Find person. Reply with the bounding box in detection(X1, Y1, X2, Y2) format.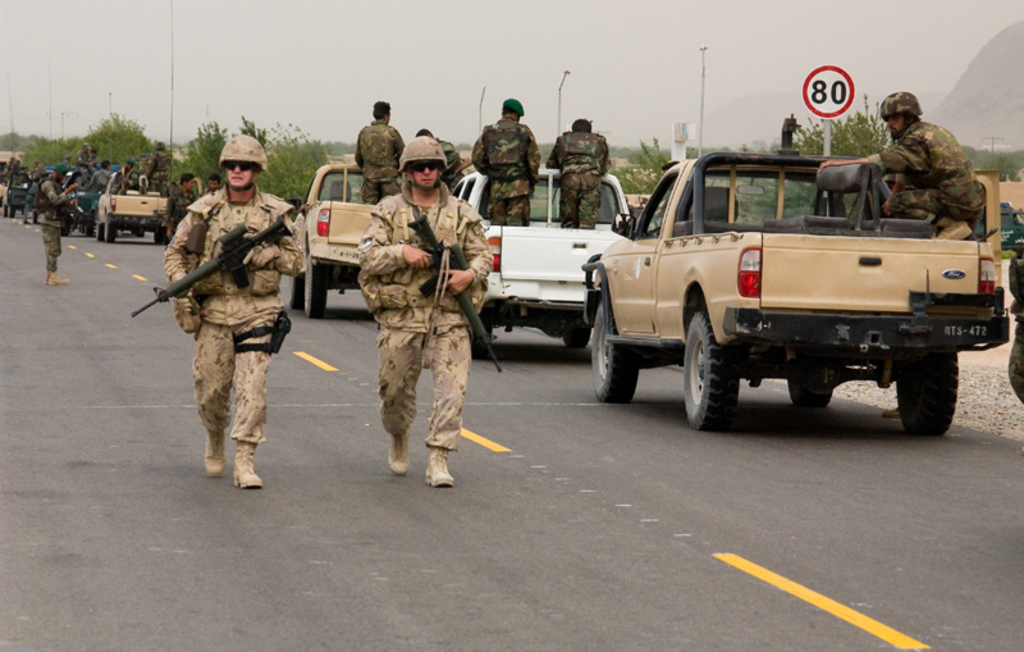
detection(411, 127, 466, 188).
